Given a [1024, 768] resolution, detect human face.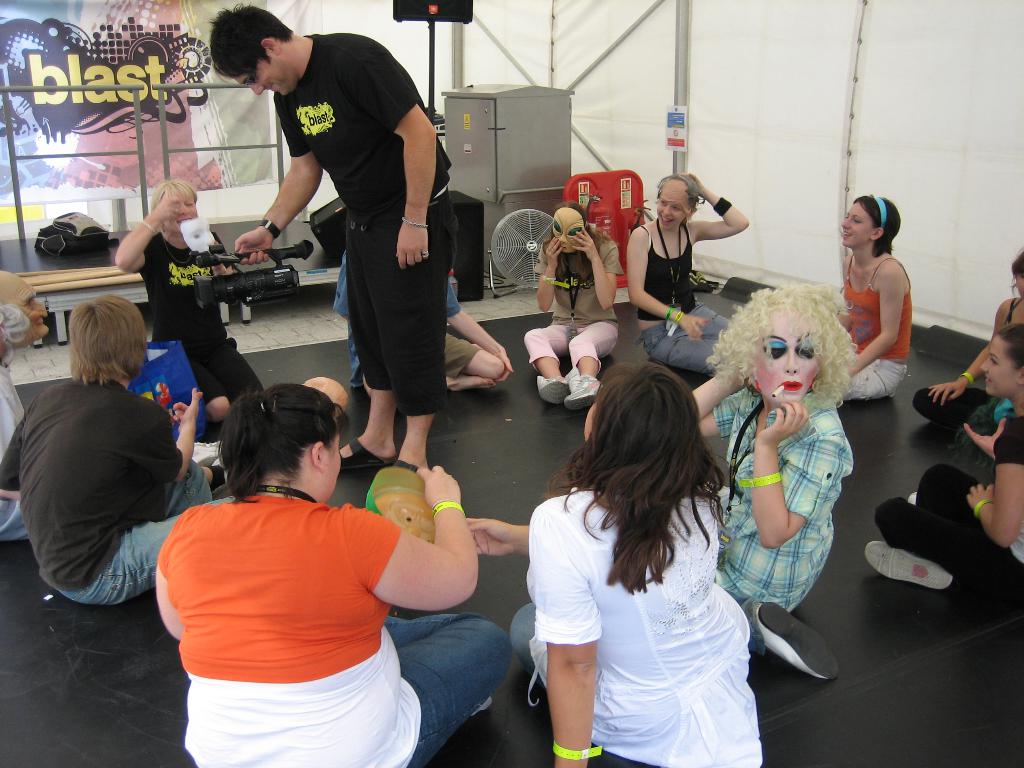
(758, 315, 814, 408).
